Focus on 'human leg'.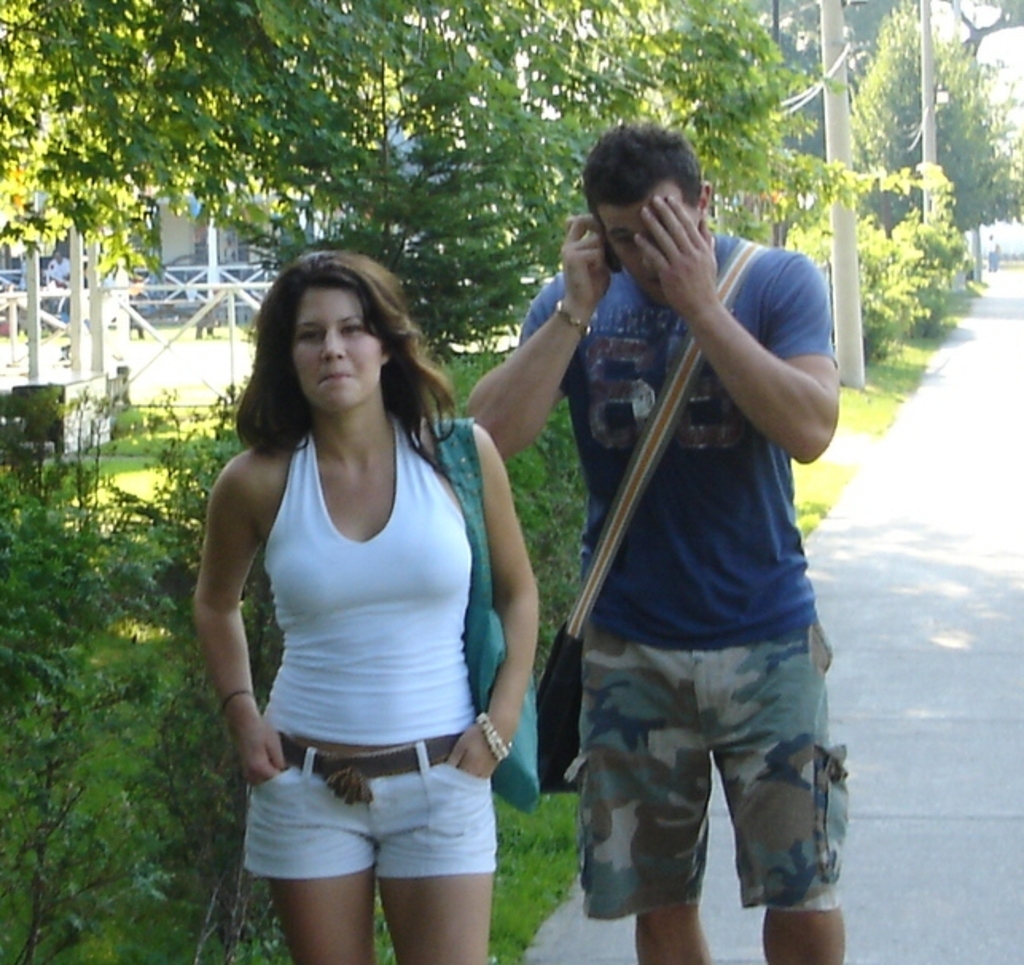
Focused at 239/787/374/963.
